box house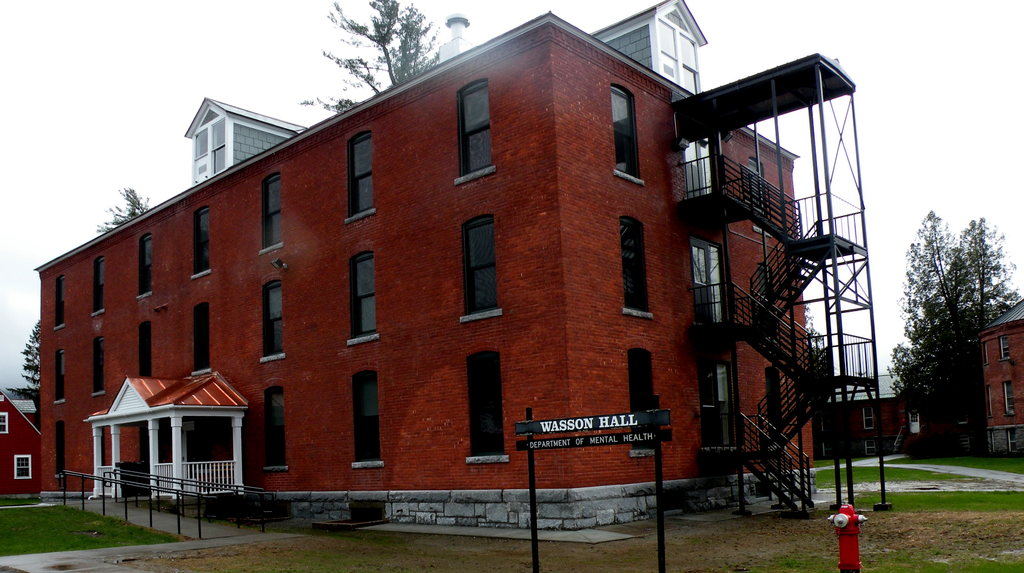
pyautogui.locateOnScreen(84, 371, 254, 510)
